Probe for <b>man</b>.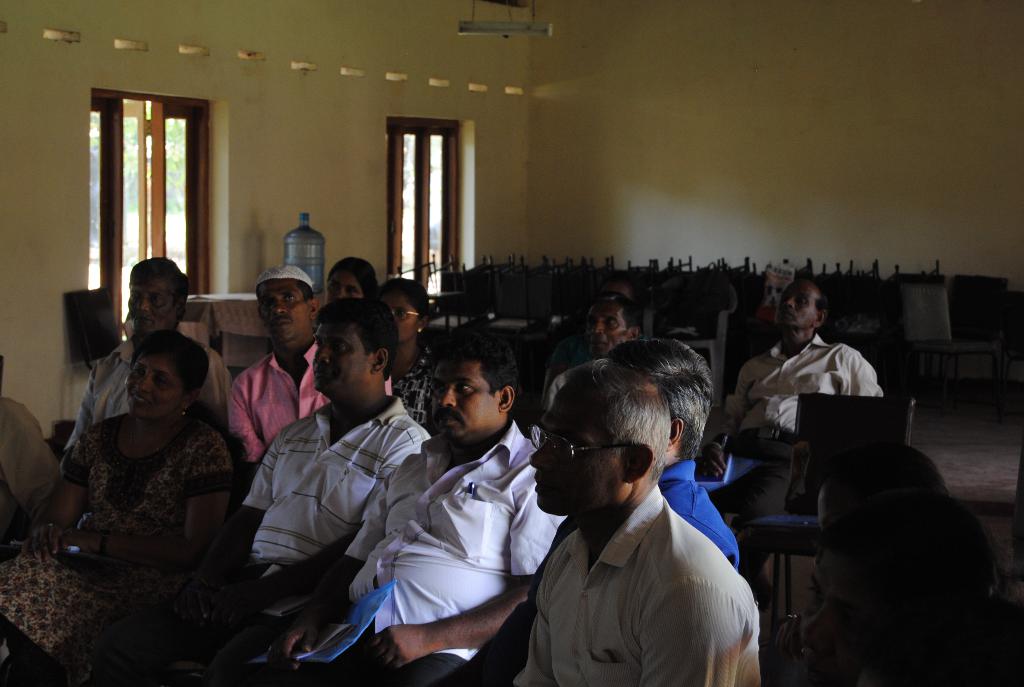
Probe result: x1=700, y1=283, x2=884, y2=485.
